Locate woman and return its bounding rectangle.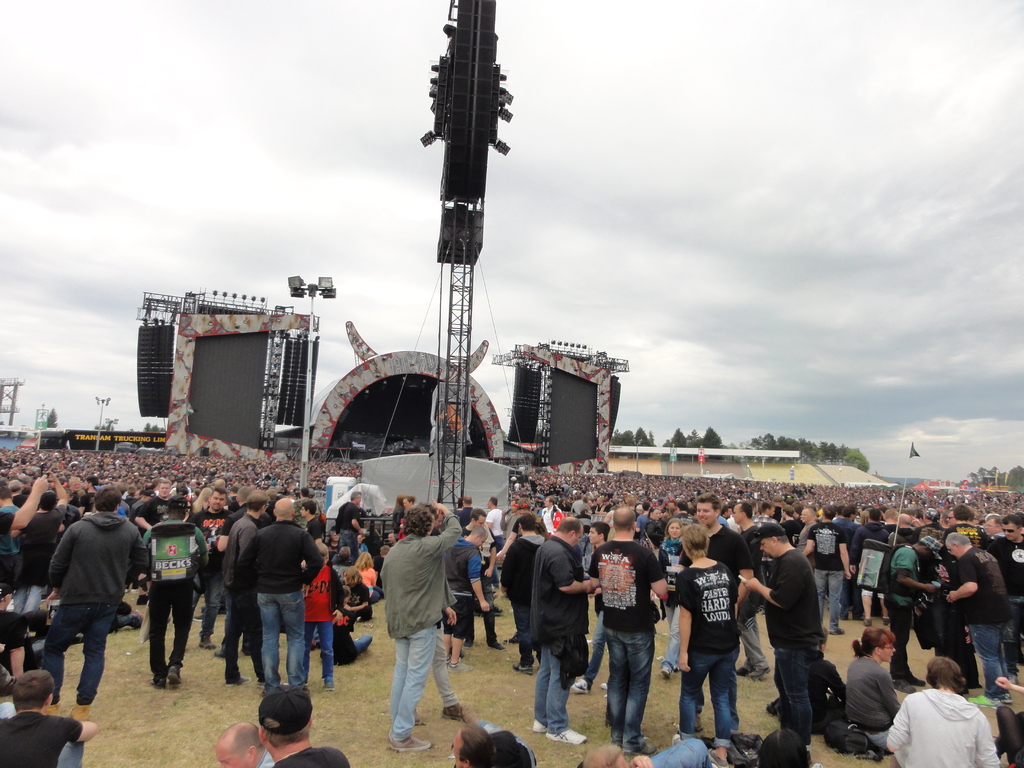
353,553,389,612.
